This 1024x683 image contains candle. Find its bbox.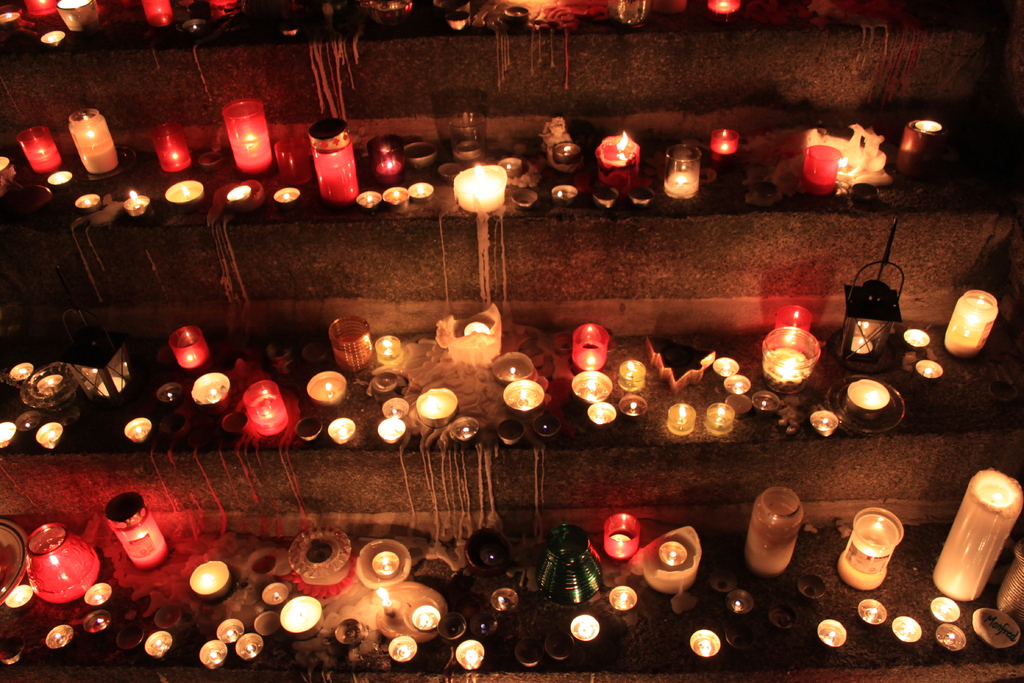
{"x1": 357, "y1": 192, "x2": 381, "y2": 212}.
